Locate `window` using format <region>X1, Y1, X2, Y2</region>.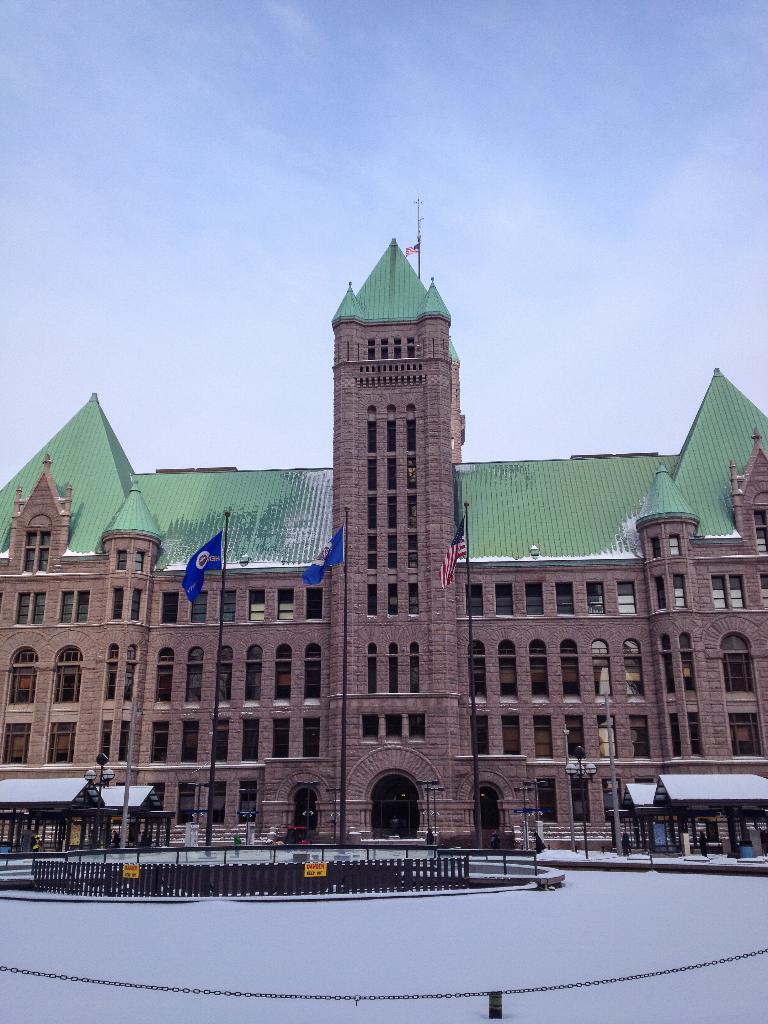
<region>366, 498, 376, 529</region>.
